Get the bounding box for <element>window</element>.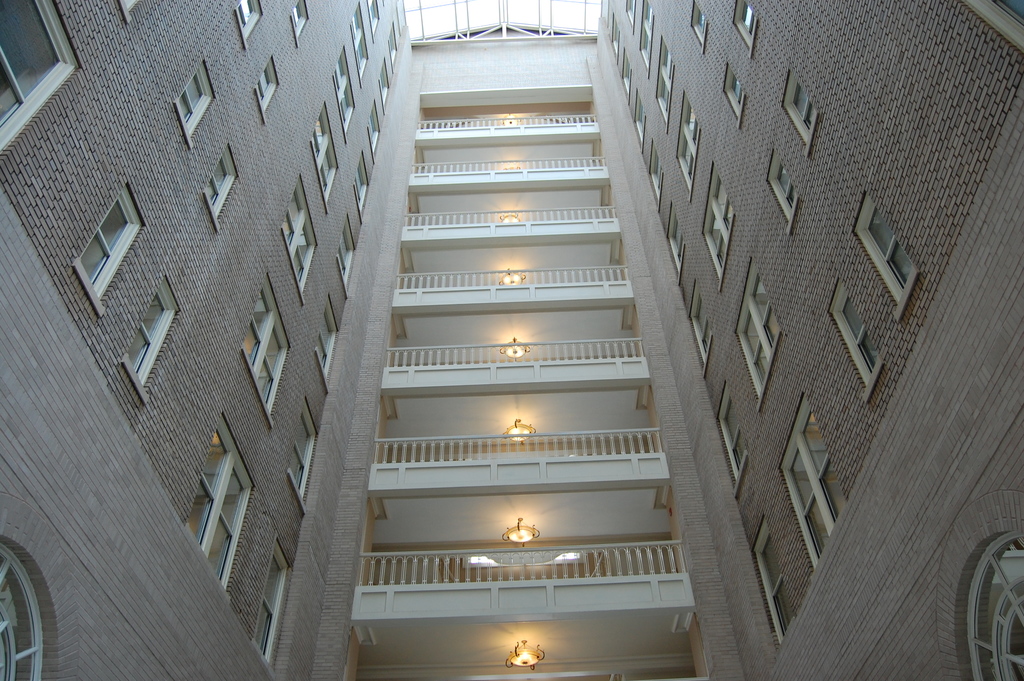
(378, 61, 393, 106).
